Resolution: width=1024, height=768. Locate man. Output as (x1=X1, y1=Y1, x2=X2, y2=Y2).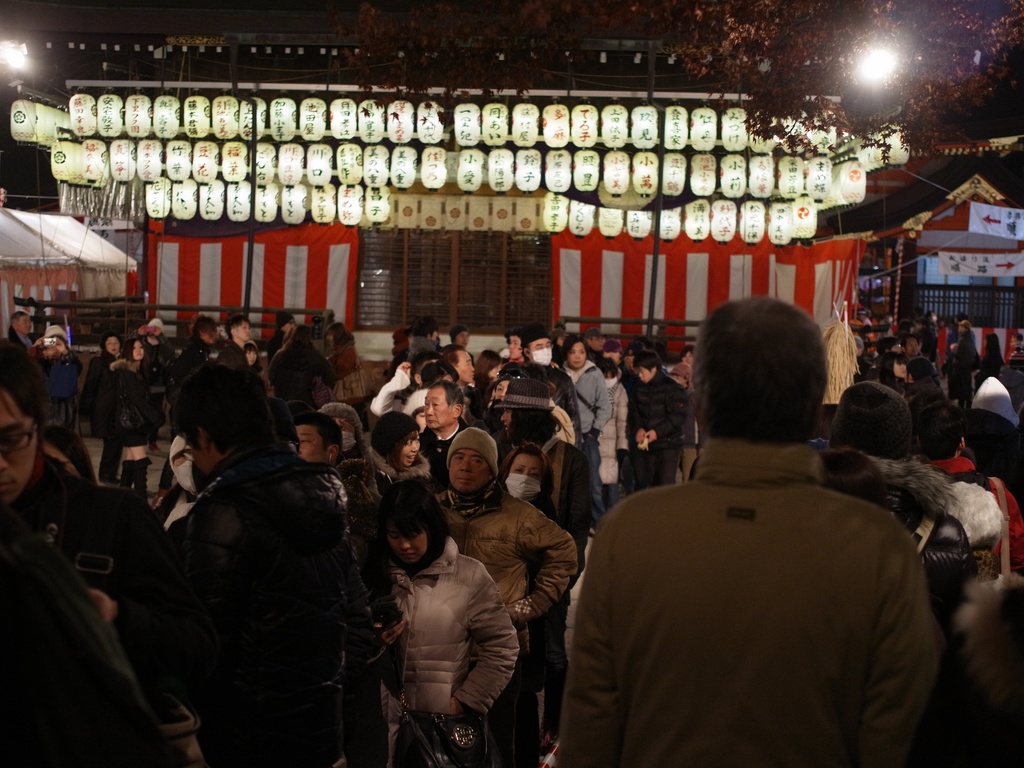
(x1=871, y1=336, x2=902, y2=351).
